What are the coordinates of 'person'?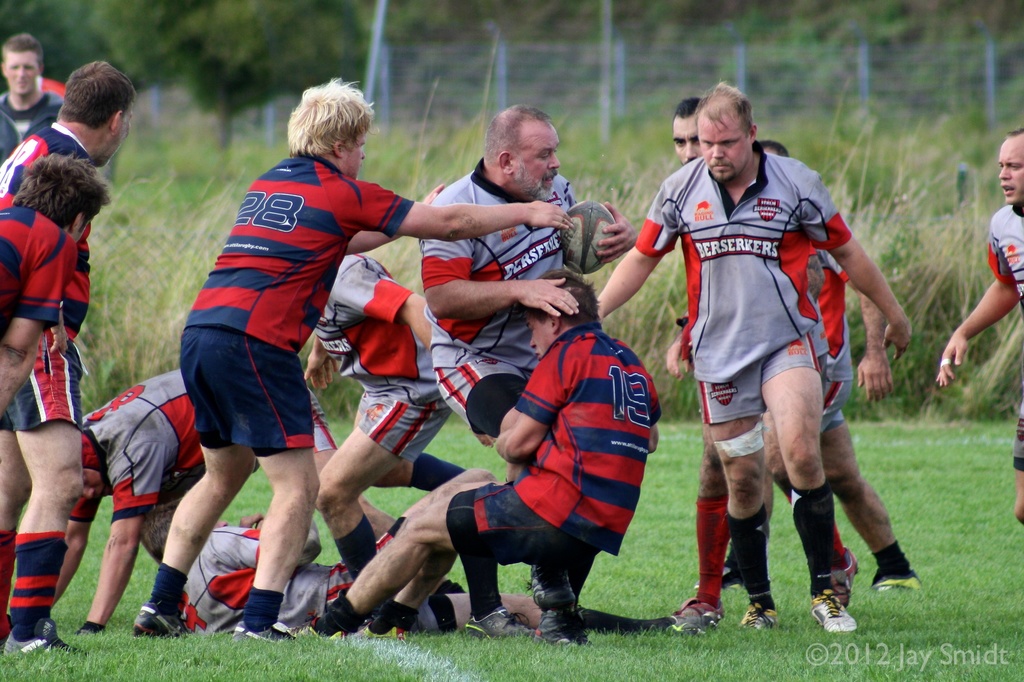
x1=659, y1=102, x2=874, y2=646.
